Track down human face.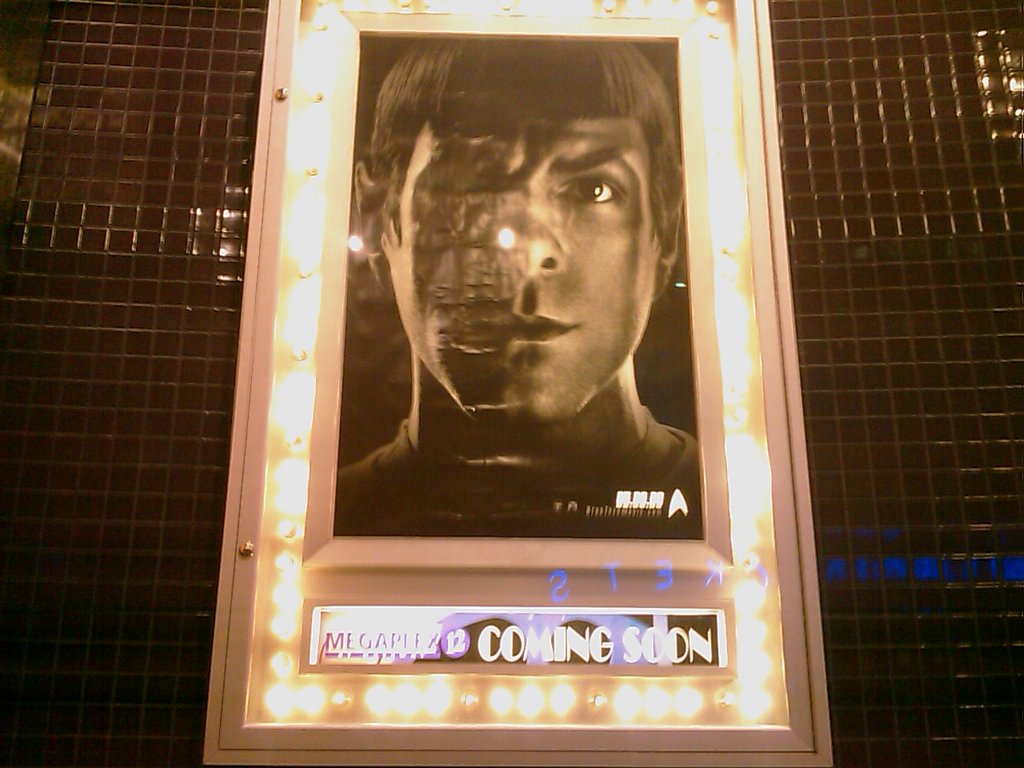
Tracked to (left=379, top=116, right=658, bottom=426).
